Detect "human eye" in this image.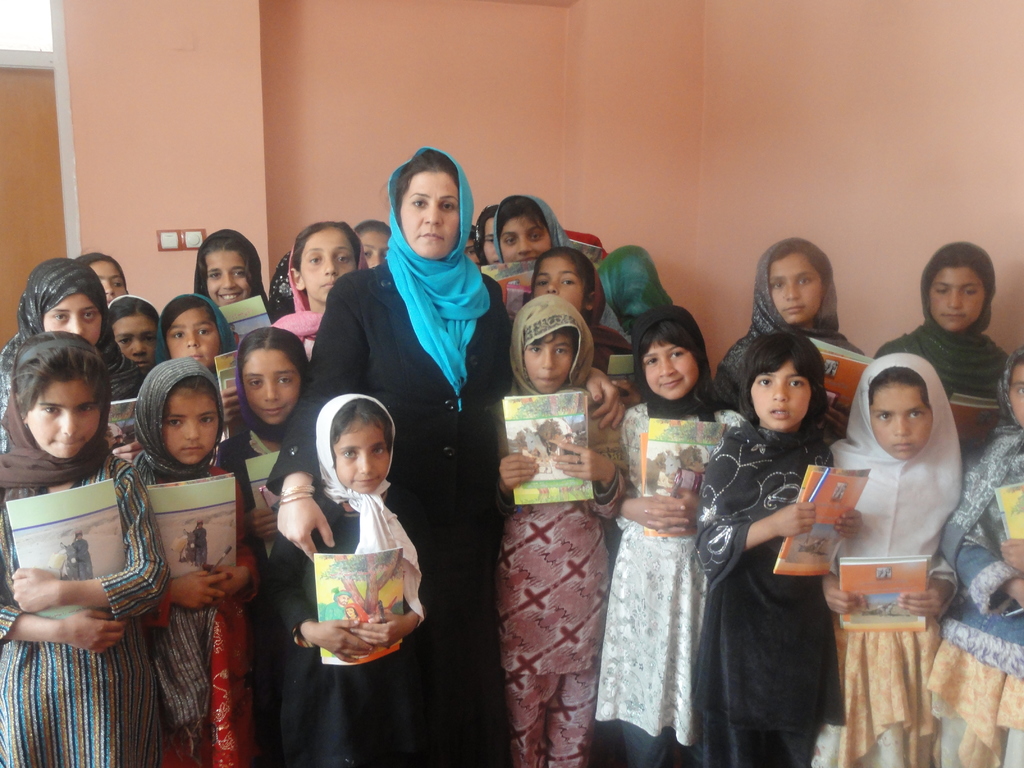
Detection: box=[52, 309, 70, 321].
